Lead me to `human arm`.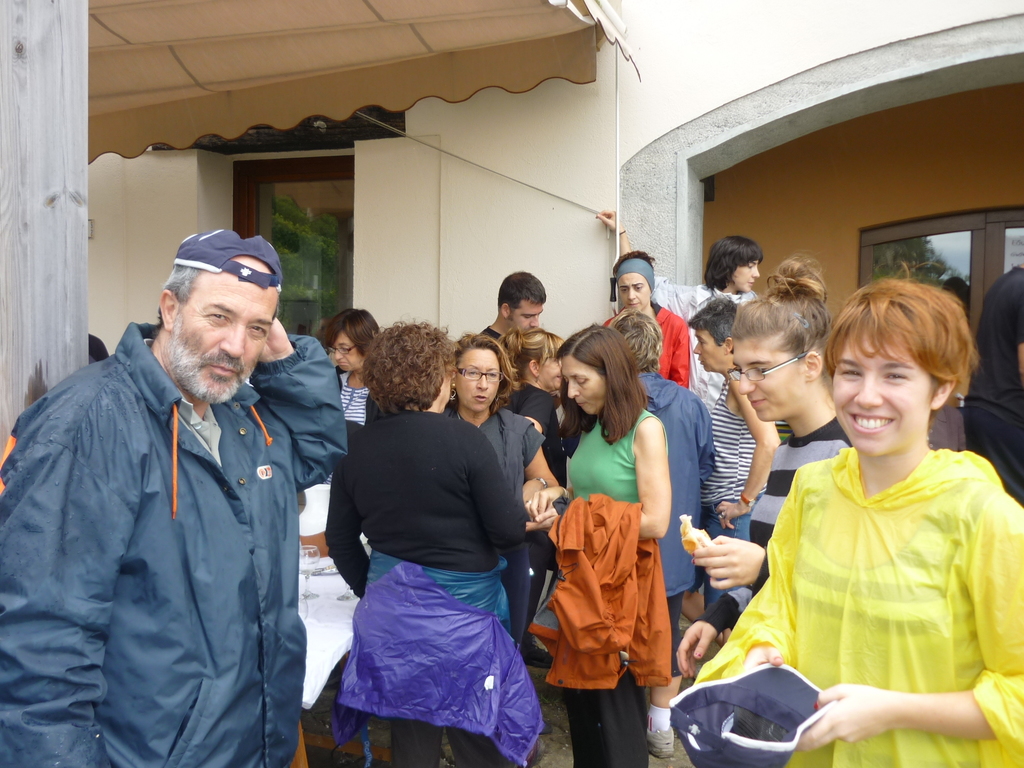
Lead to select_region(662, 315, 687, 385).
